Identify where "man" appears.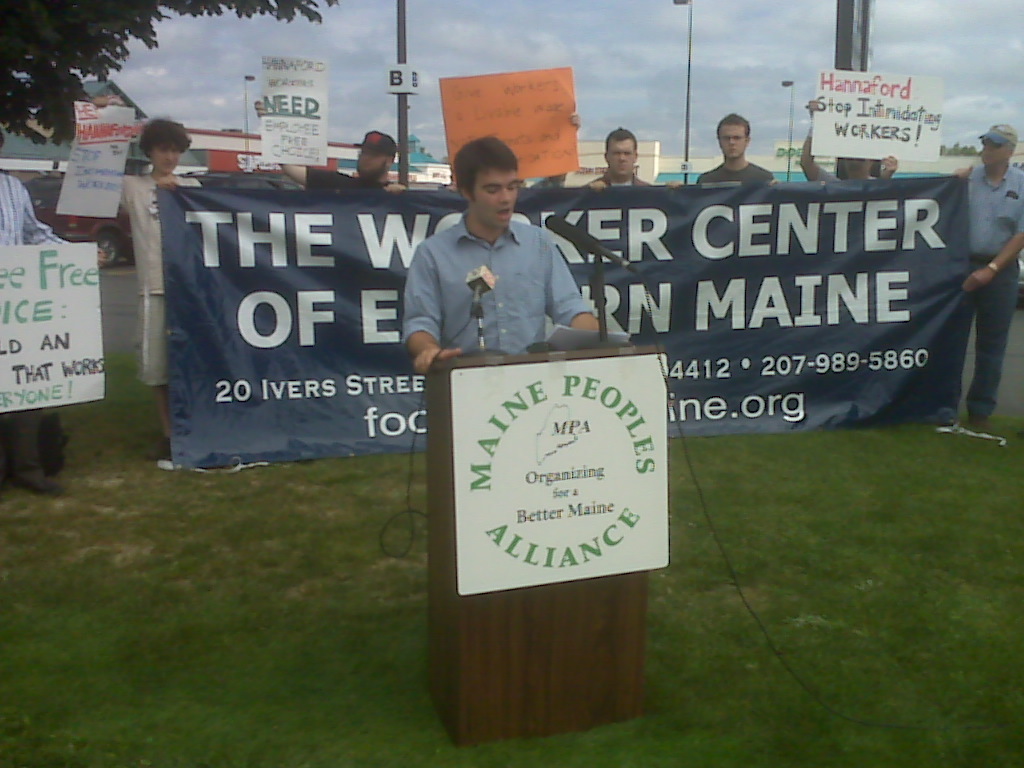
Appears at [x1=700, y1=107, x2=782, y2=191].
